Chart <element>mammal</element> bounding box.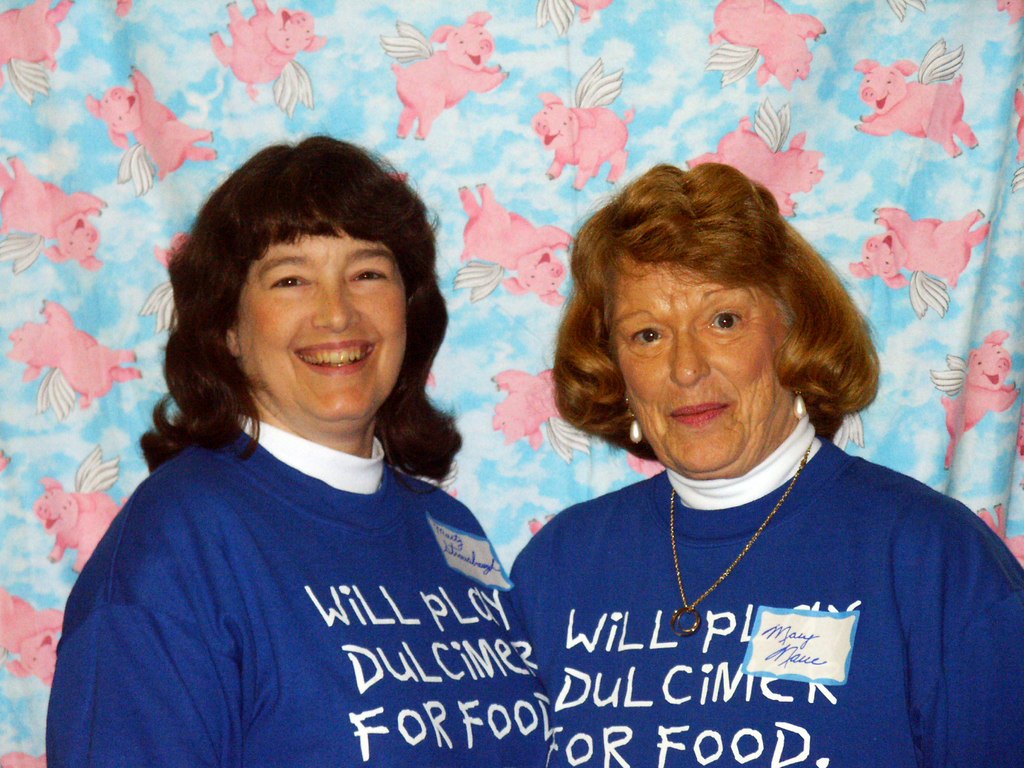
Charted: [0, 582, 62, 686].
